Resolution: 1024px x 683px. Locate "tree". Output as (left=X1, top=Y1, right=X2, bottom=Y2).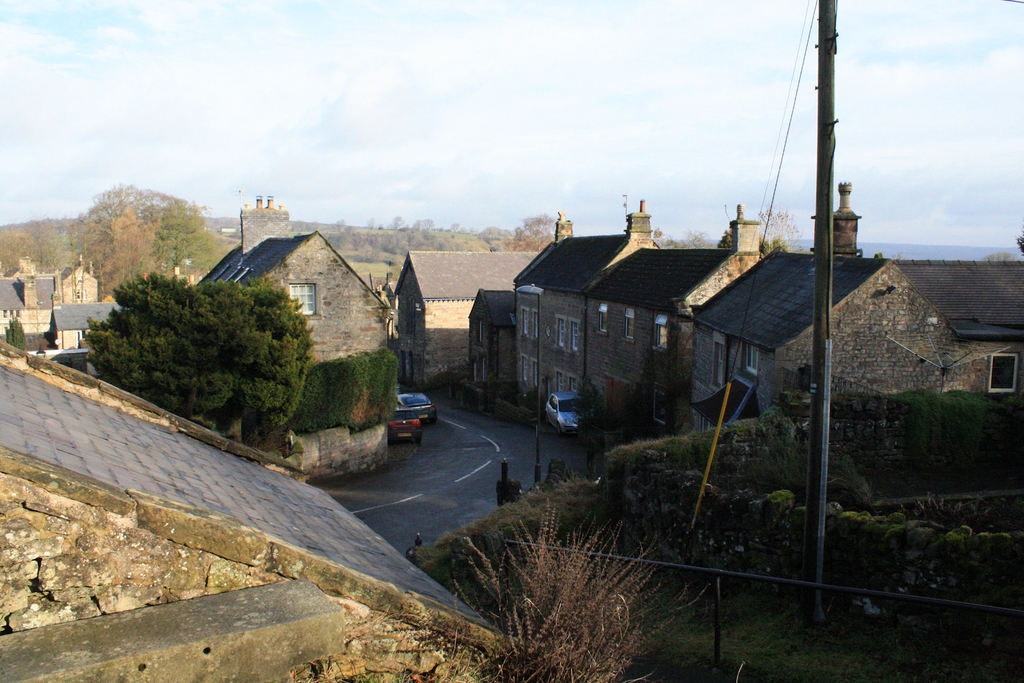
(left=506, top=210, right=557, bottom=253).
